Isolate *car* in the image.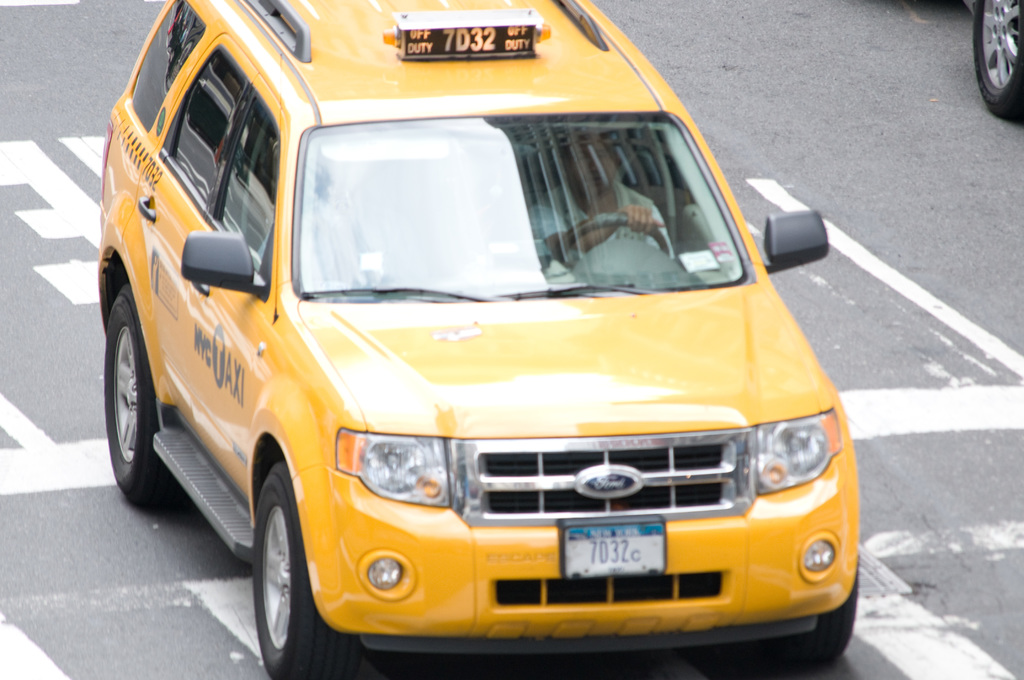
Isolated region: {"x1": 968, "y1": 0, "x2": 1023, "y2": 118}.
